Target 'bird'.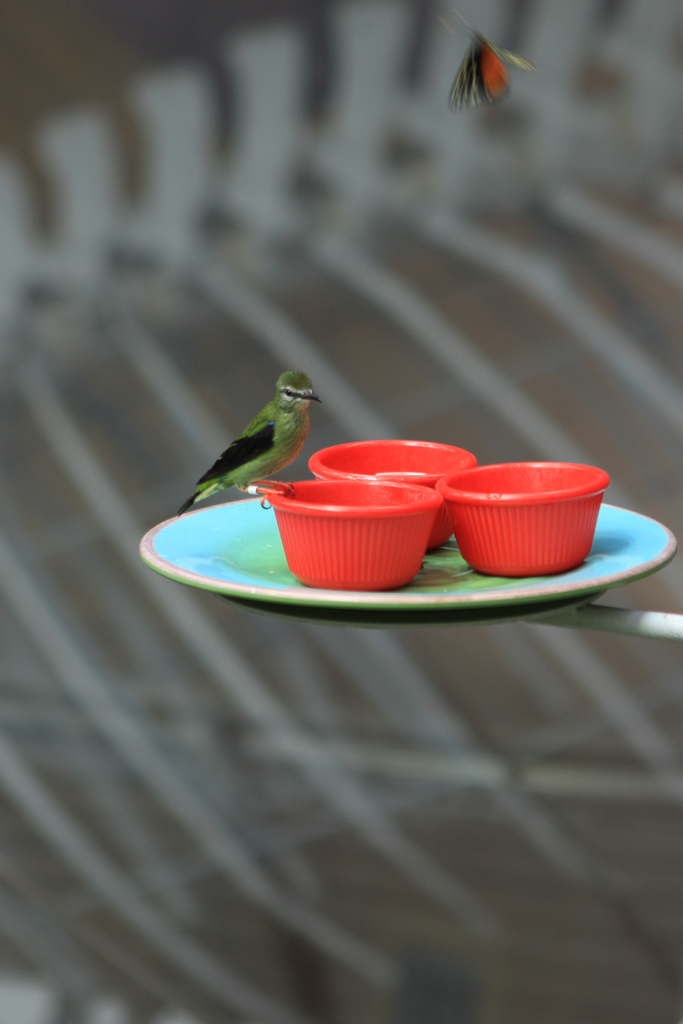
Target region: [178, 355, 331, 527].
